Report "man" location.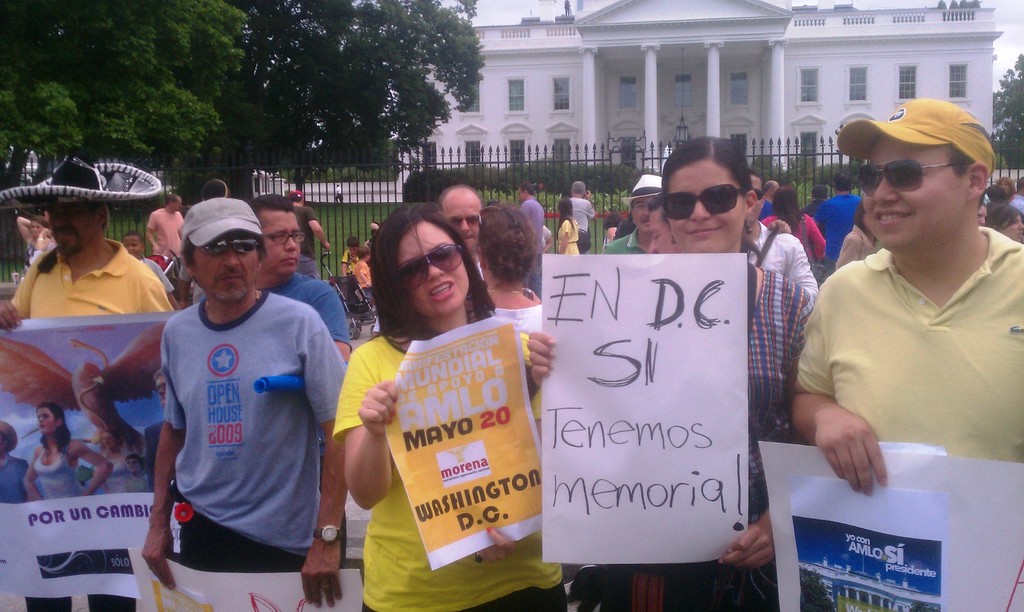
Report: 141 195 181 298.
